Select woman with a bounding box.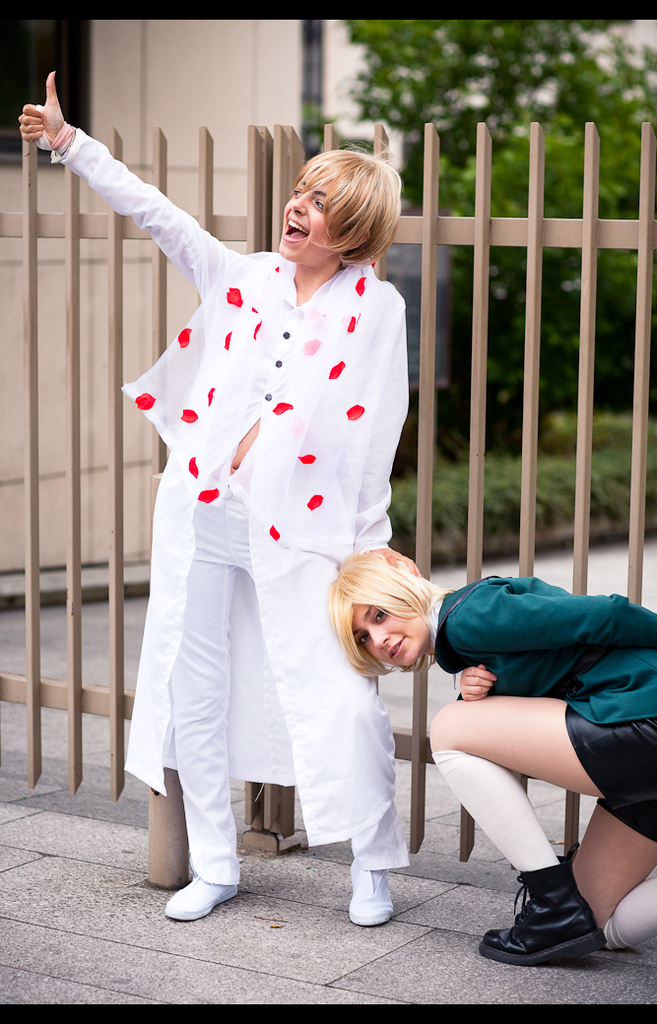
select_region(97, 101, 449, 905).
